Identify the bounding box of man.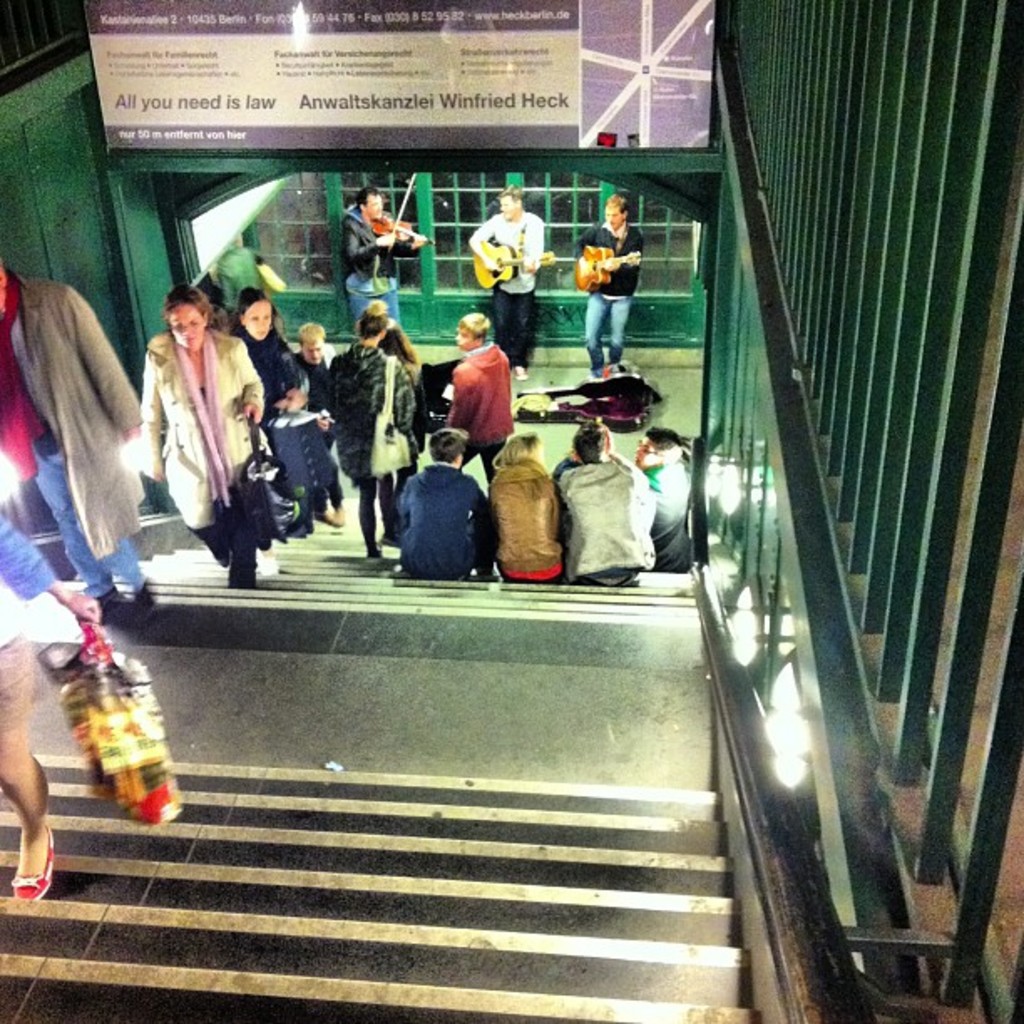
<bbox>0, 266, 159, 627</bbox>.
